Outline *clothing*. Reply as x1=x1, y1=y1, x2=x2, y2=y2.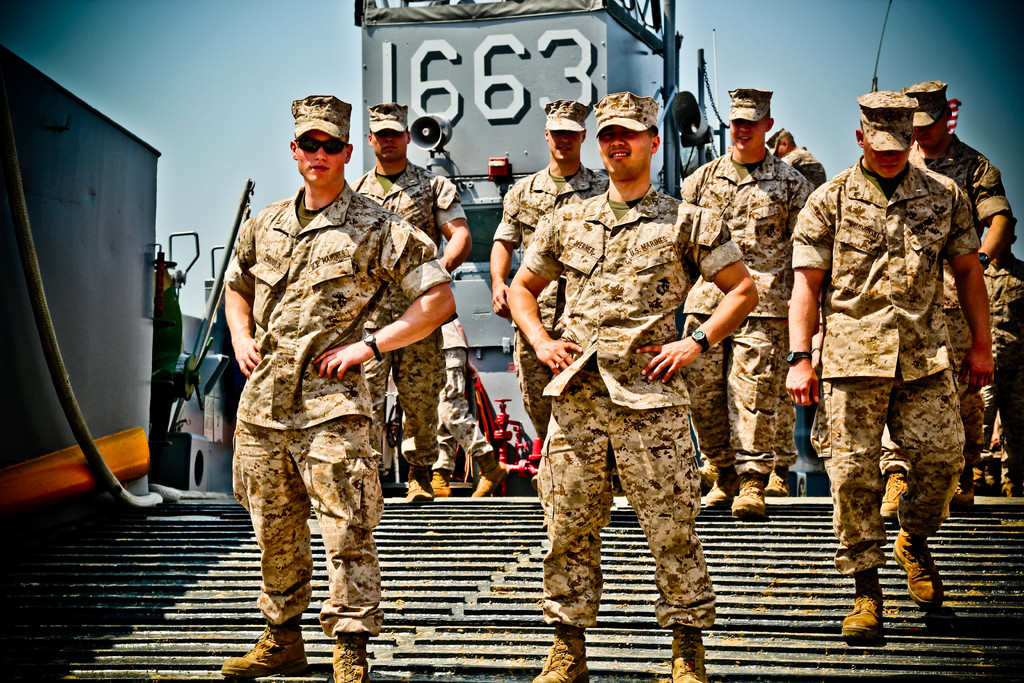
x1=431, y1=320, x2=496, y2=460.
